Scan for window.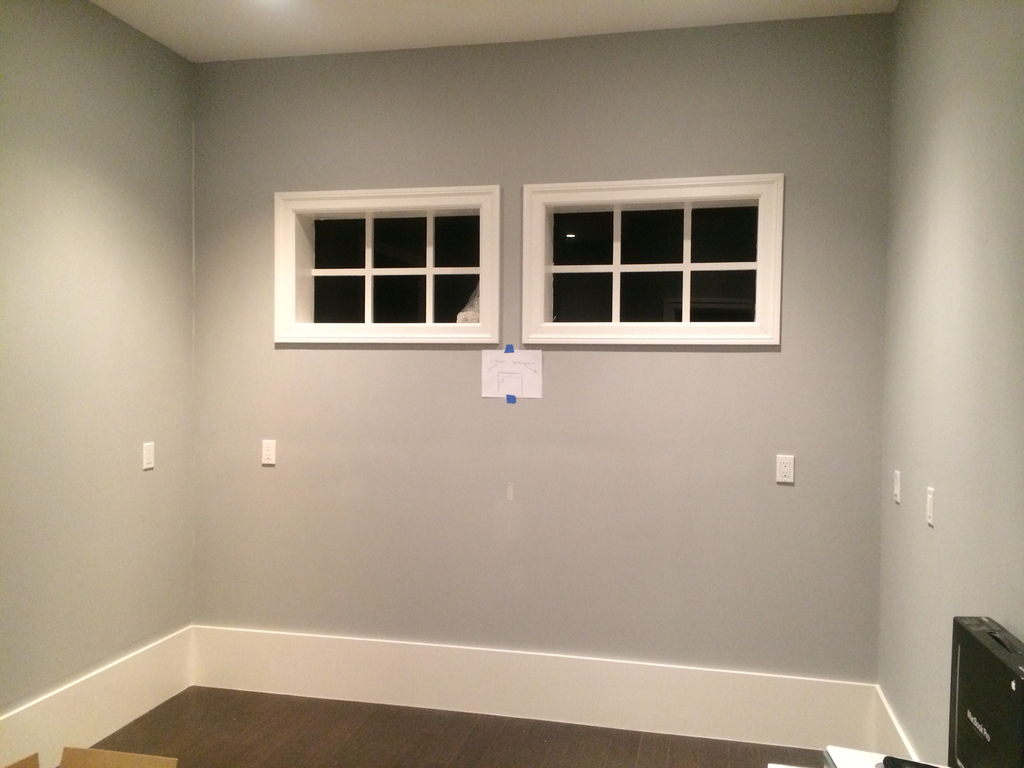
Scan result: {"x1": 265, "y1": 184, "x2": 505, "y2": 351}.
